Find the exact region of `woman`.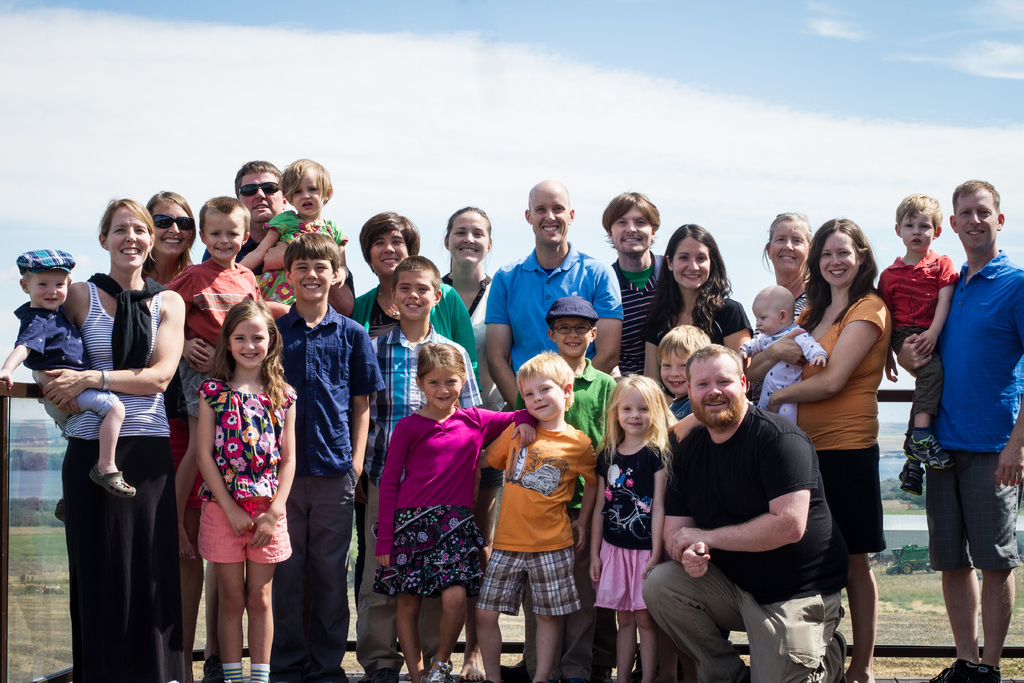
Exact region: 638,220,762,384.
